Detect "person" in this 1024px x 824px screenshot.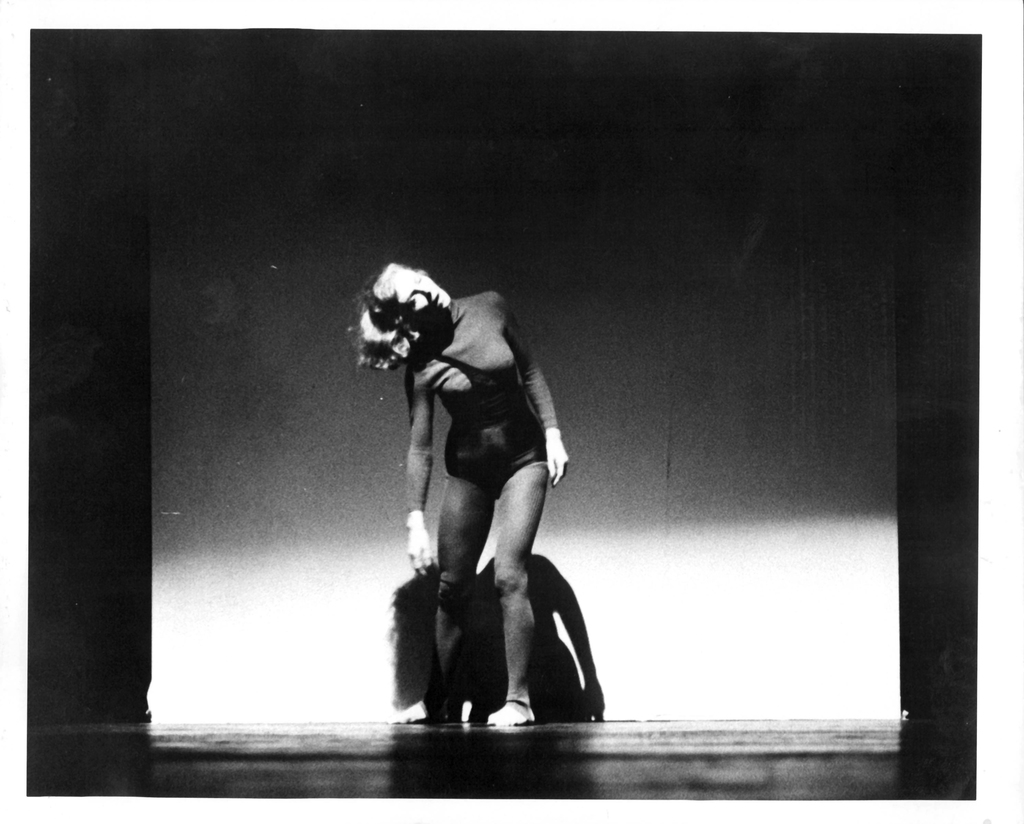
Detection: {"x1": 364, "y1": 243, "x2": 584, "y2": 723}.
